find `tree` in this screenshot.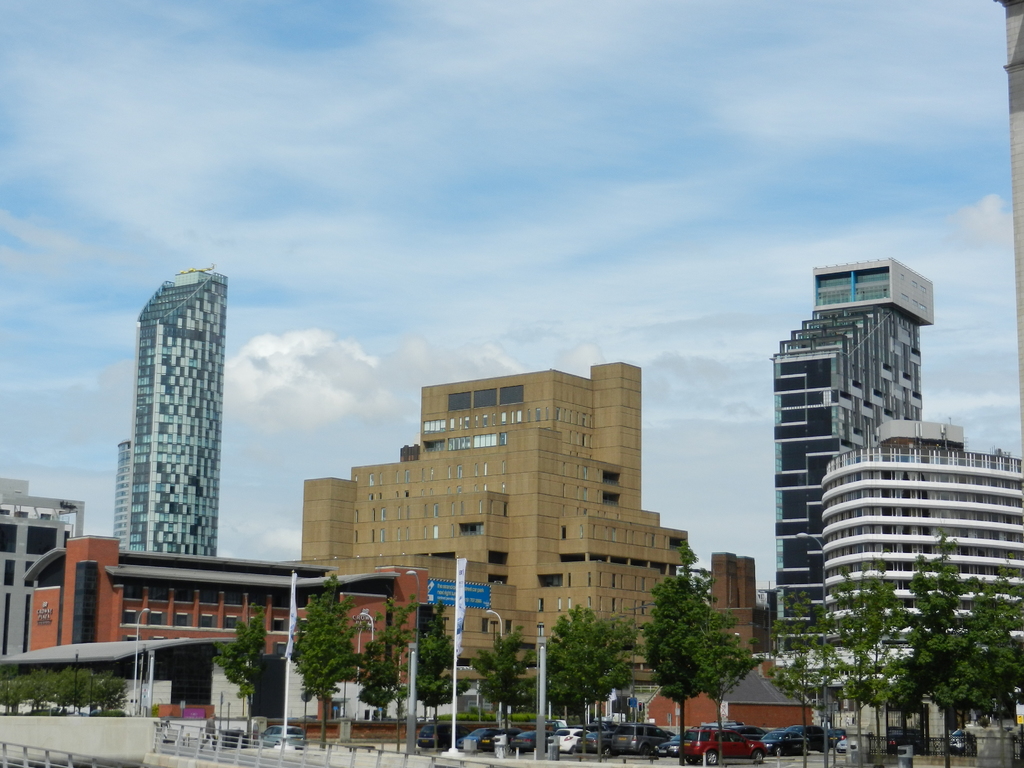
The bounding box for `tree` is locate(358, 595, 423, 728).
